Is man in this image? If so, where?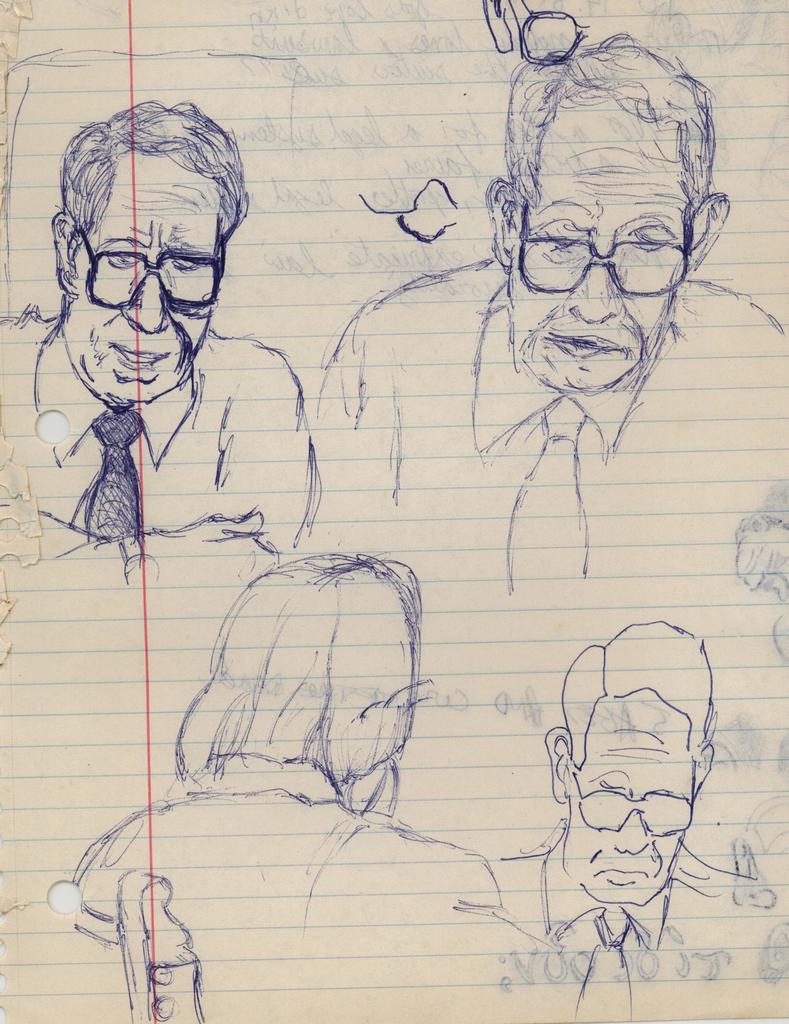
Yes, at x1=318 y1=28 x2=788 y2=589.
